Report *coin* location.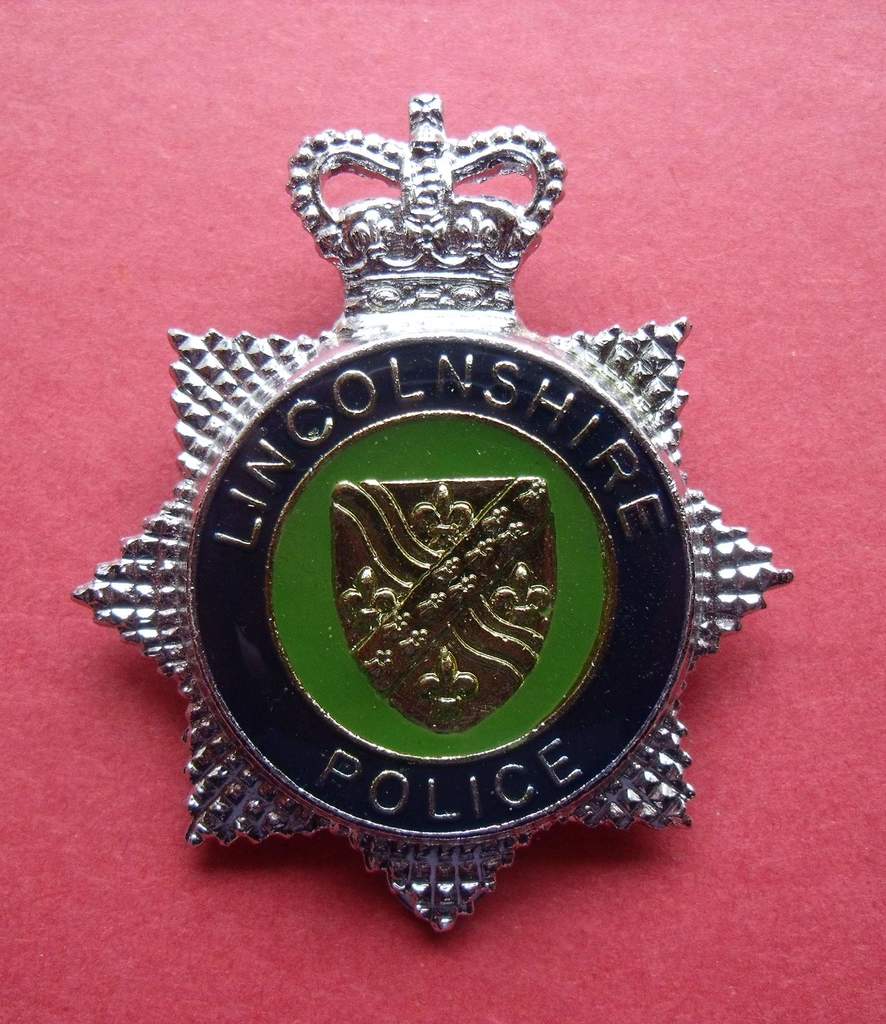
Report: left=185, top=332, right=693, bottom=833.
